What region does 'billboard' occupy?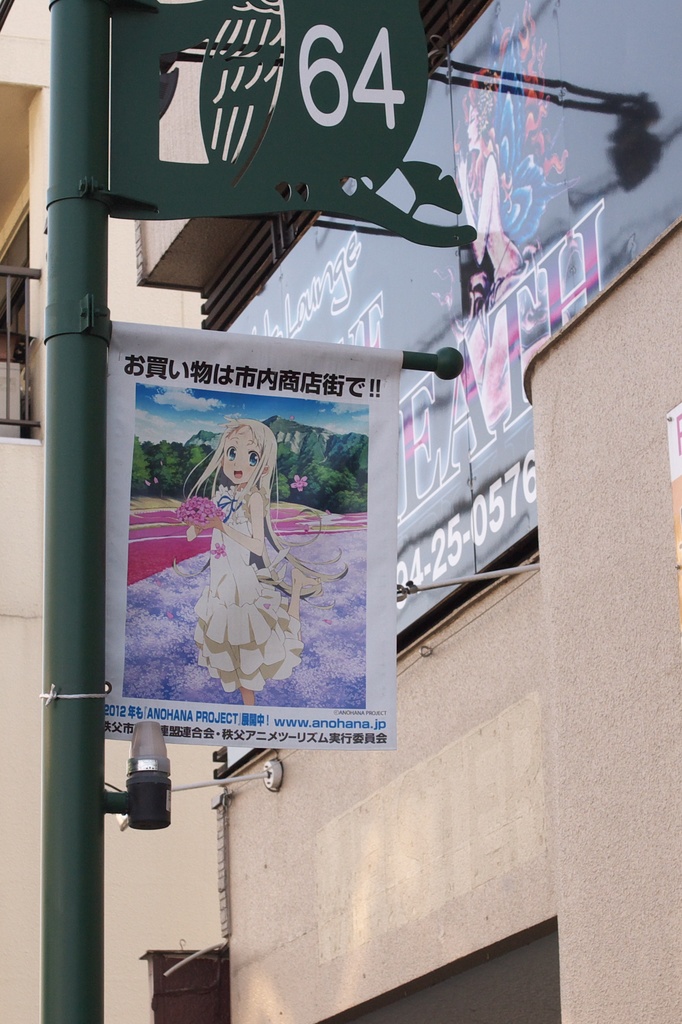
bbox=[85, 335, 419, 764].
